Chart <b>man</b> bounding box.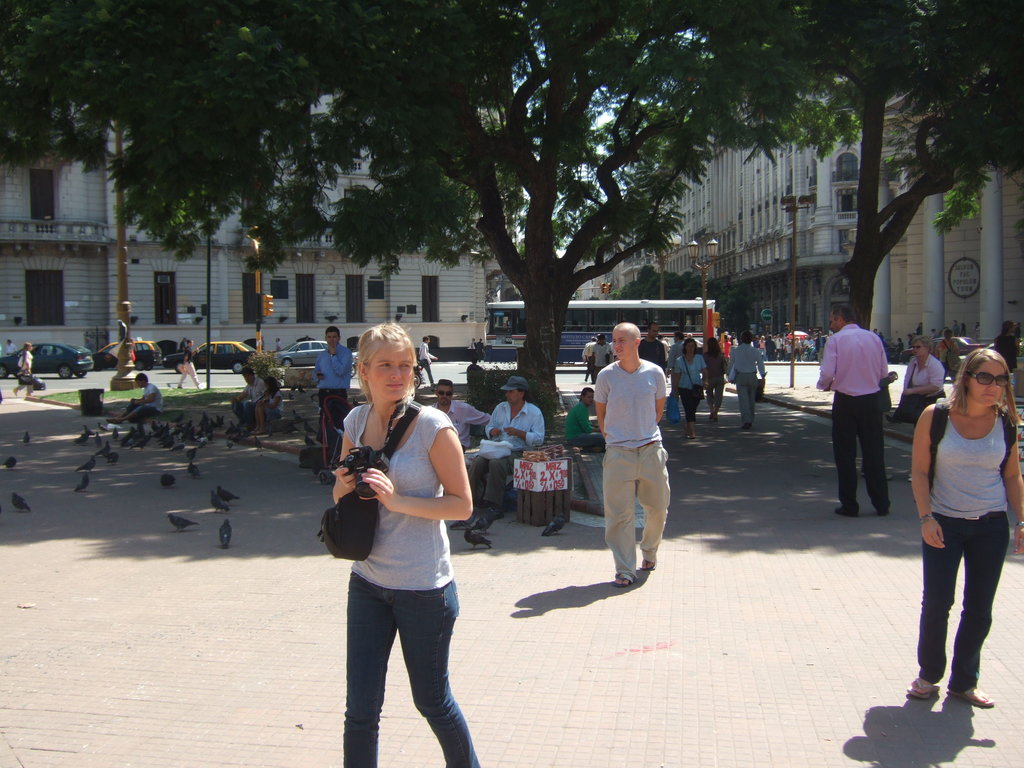
Charted: bbox=(591, 335, 687, 603).
